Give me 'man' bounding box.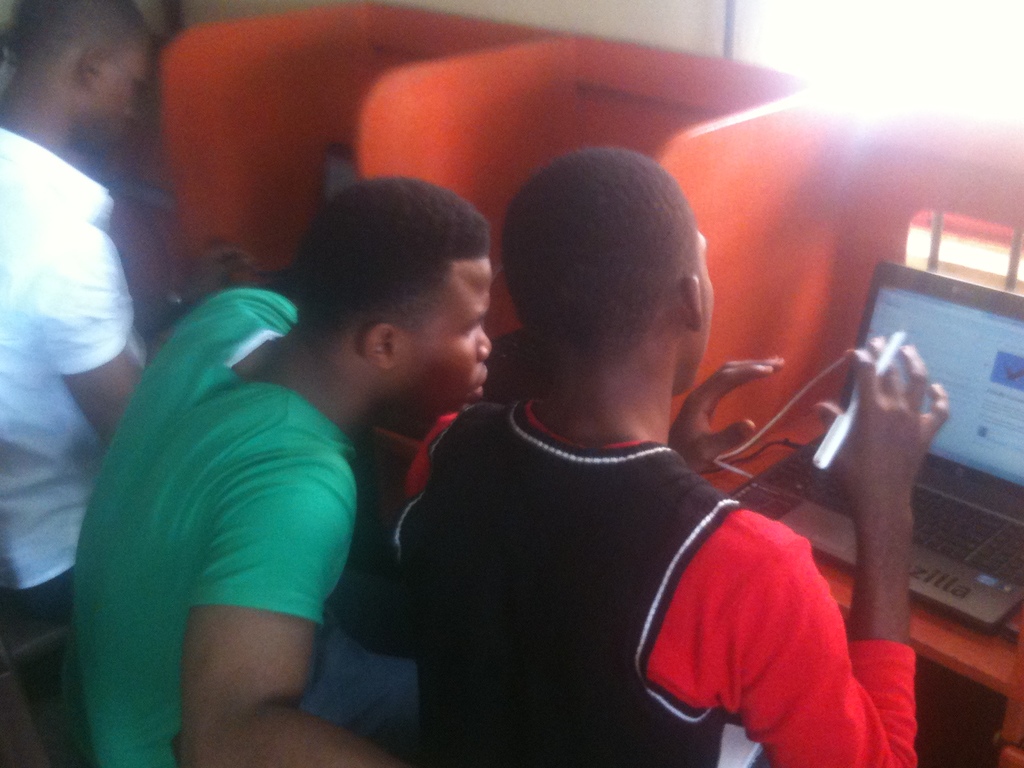
(x1=346, y1=152, x2=871, y2=767).
